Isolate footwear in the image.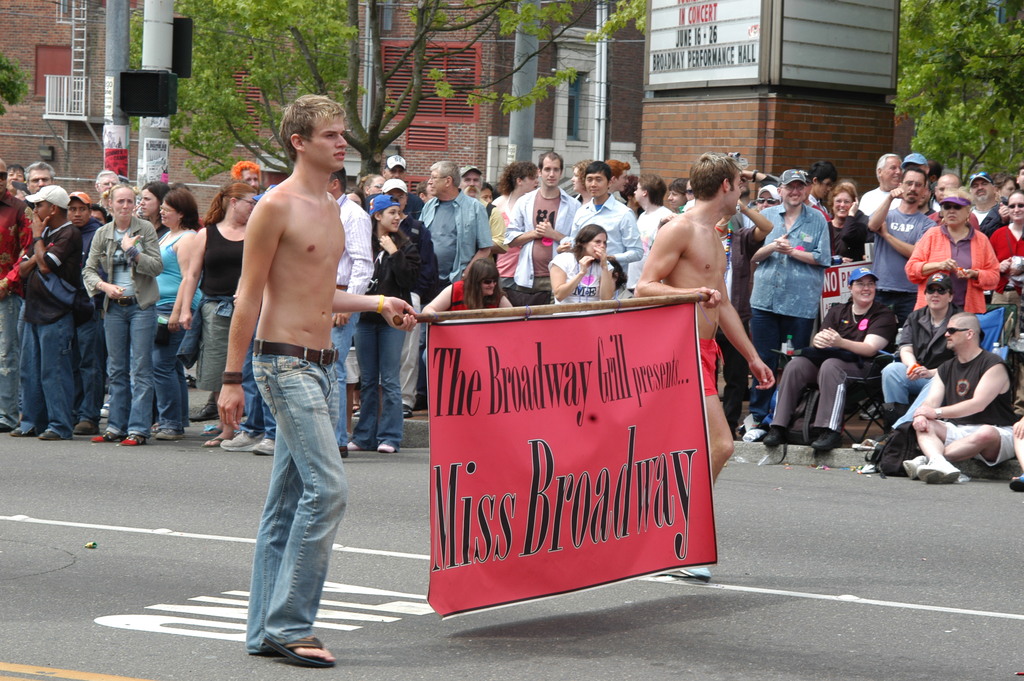
Isolated region: bbox(94, 432, 125, 443).
